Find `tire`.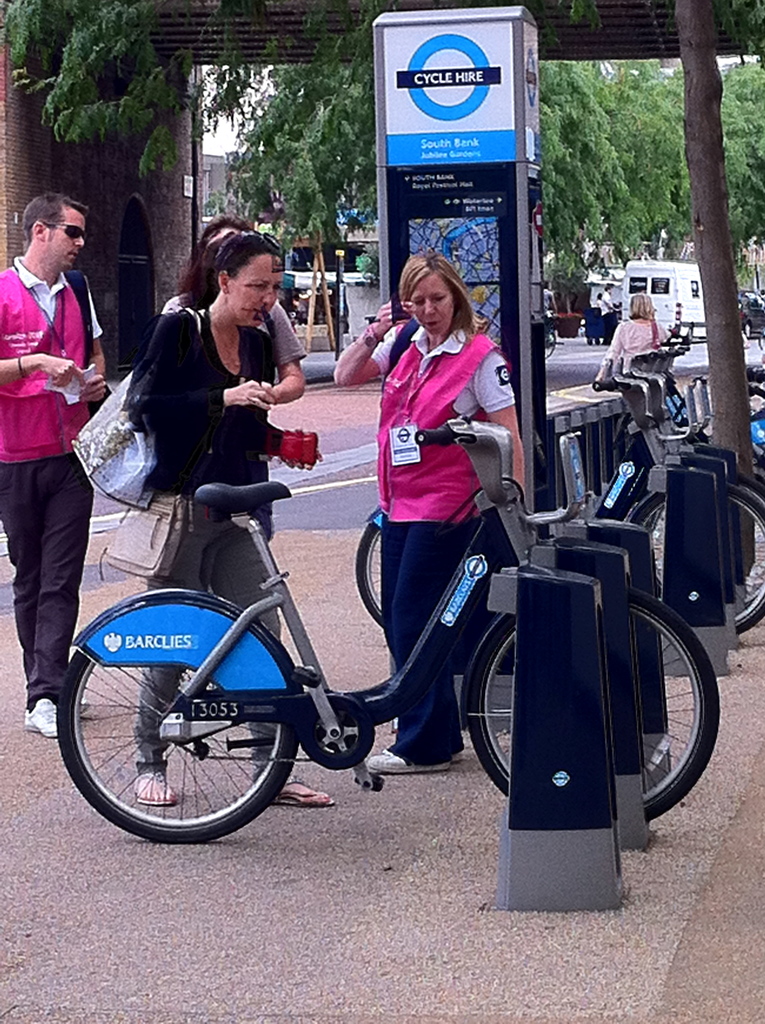
crop(542, 326, 555, 365).
